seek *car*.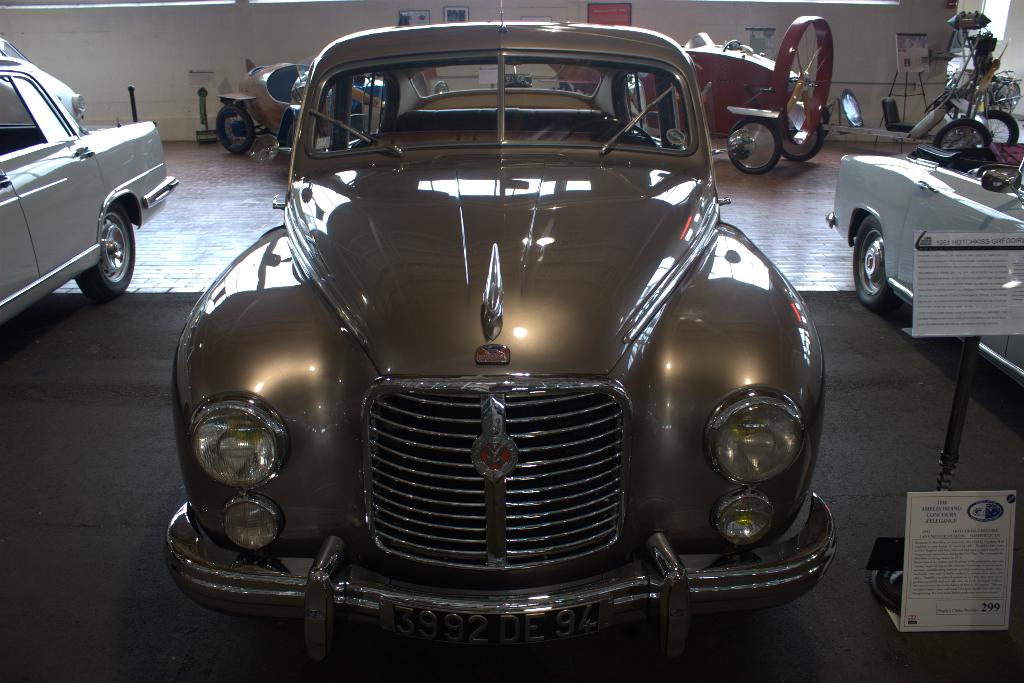
bbox=(215, 63, 367, 152).
